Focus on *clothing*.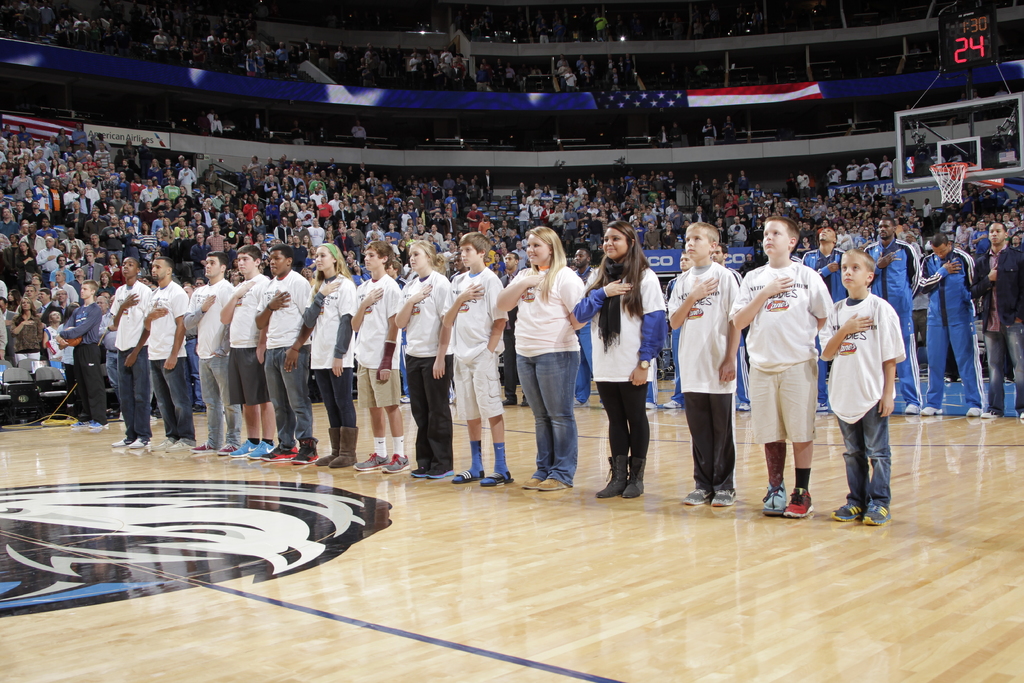
Focused at 209,119,225,137.
